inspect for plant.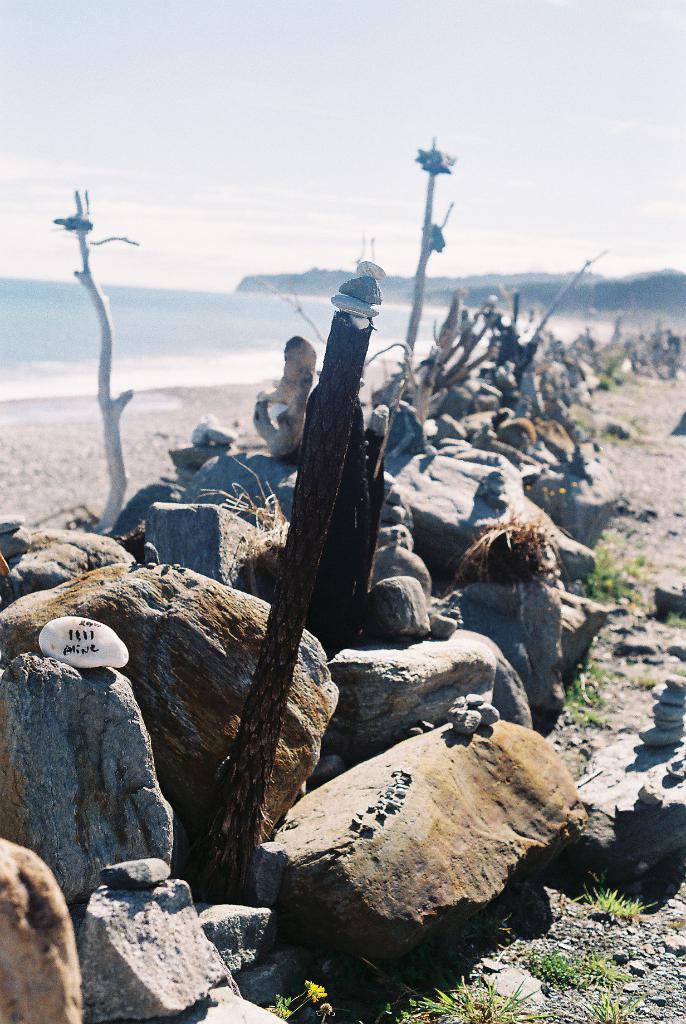
Inspection: <region>566, 682, 606, 713</region>.
